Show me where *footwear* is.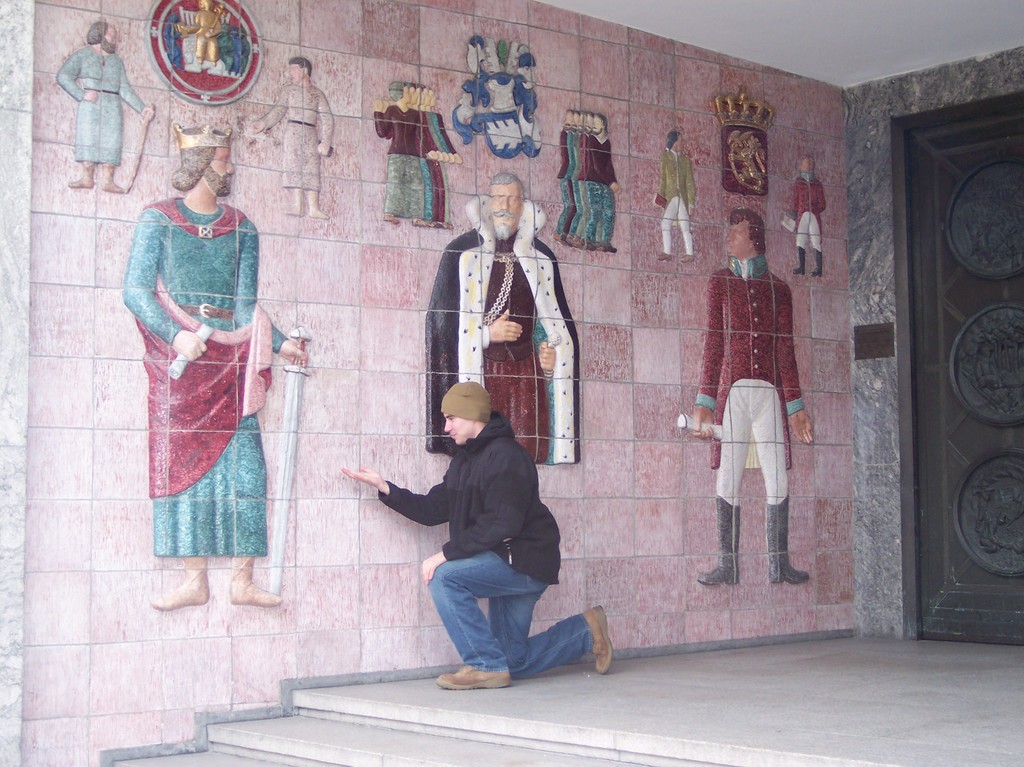
*footwear* is at {"left": 309, "top": 208, "right": 337, "bottom": 222}.
